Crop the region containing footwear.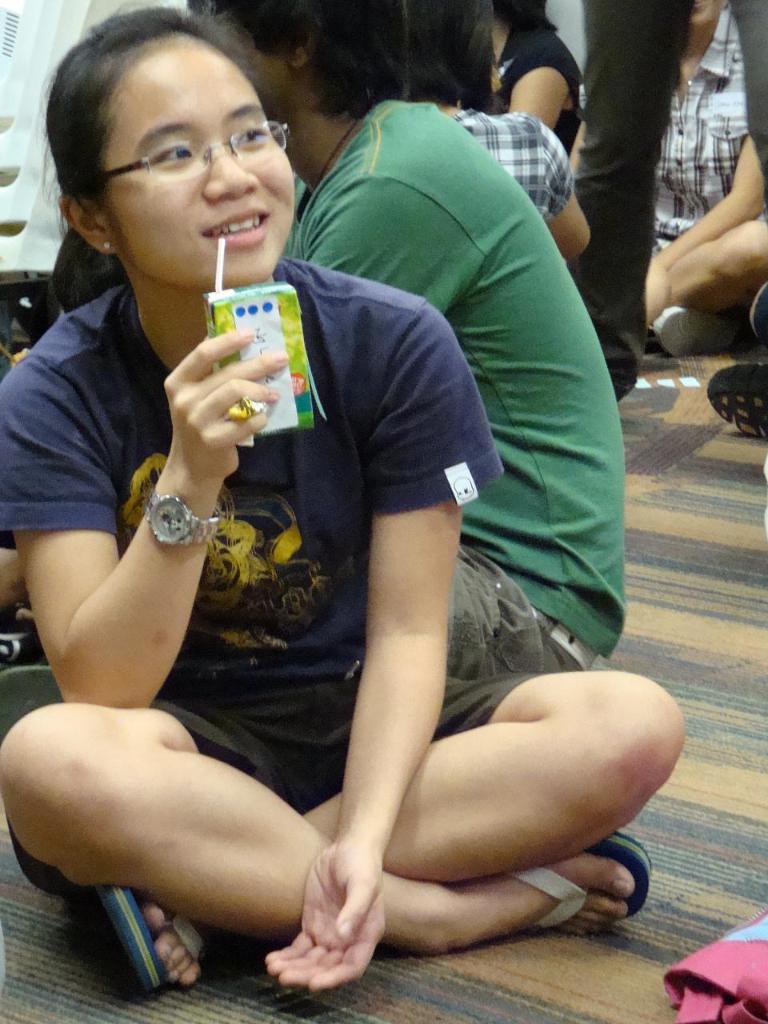
Crop region: (654,302,745,361).
